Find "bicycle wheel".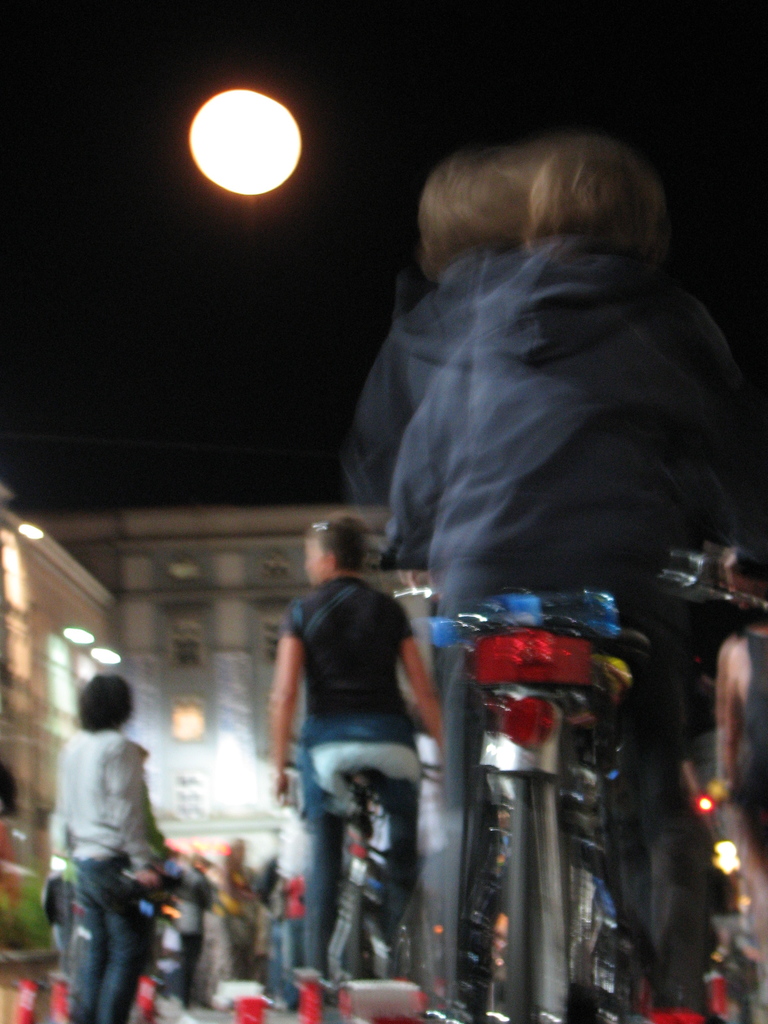
[509,720,586,1023].
